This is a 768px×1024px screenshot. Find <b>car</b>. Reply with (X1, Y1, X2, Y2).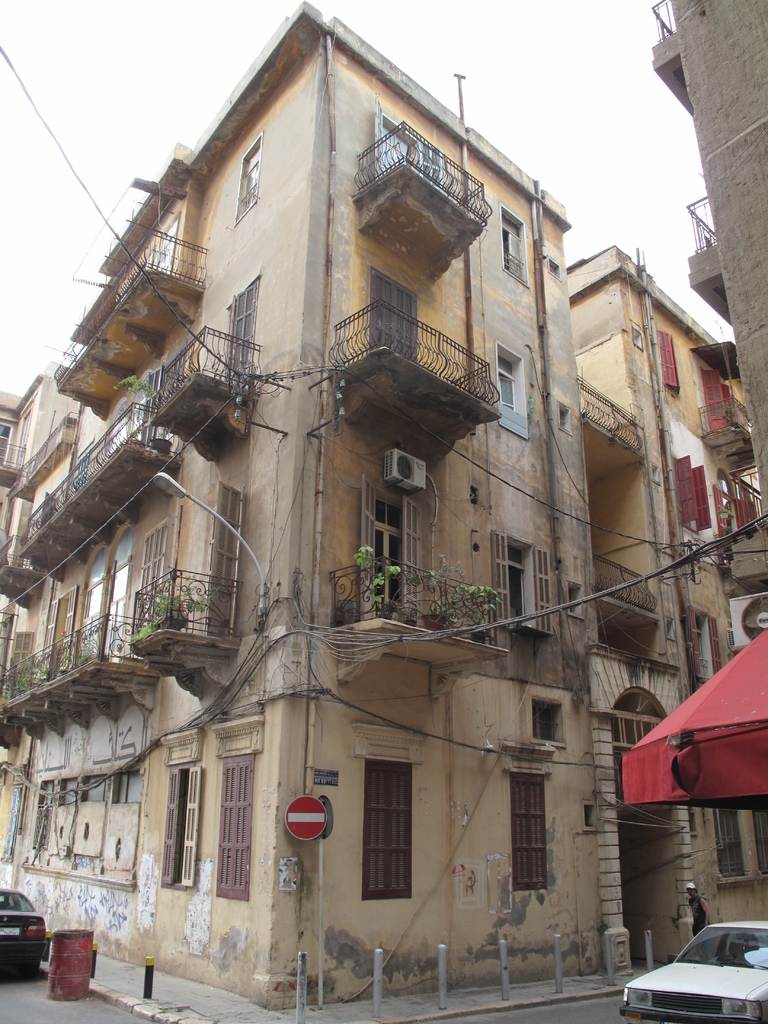
(617, 921, 767, 1022).
